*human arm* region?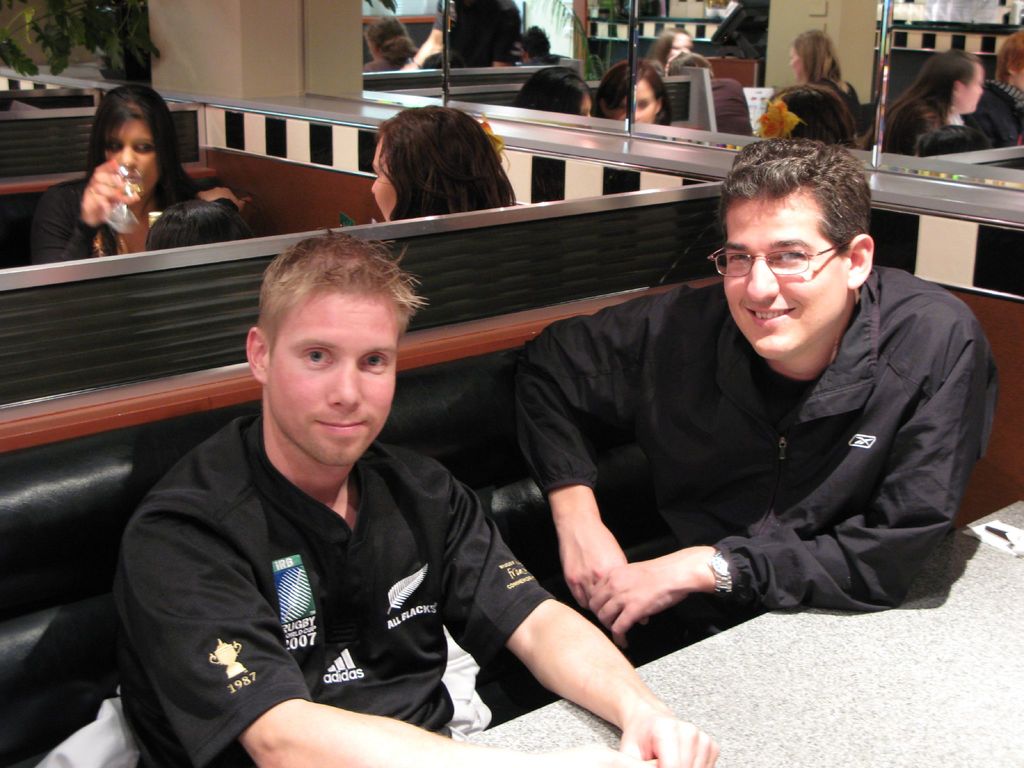
<box>499,282,671,631</box>
